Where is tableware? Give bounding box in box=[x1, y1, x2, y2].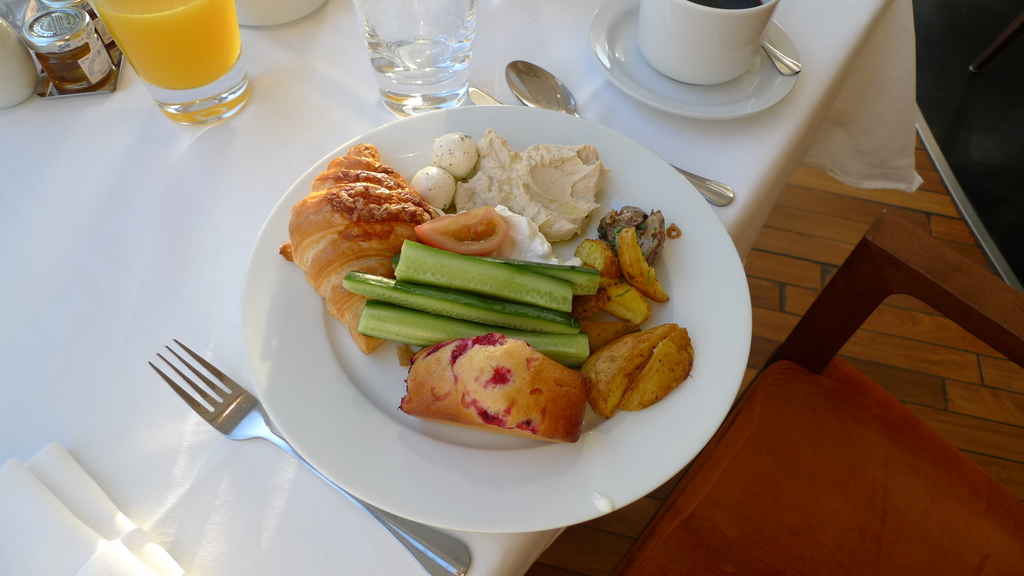
box=[465, 84, 499, 107].
